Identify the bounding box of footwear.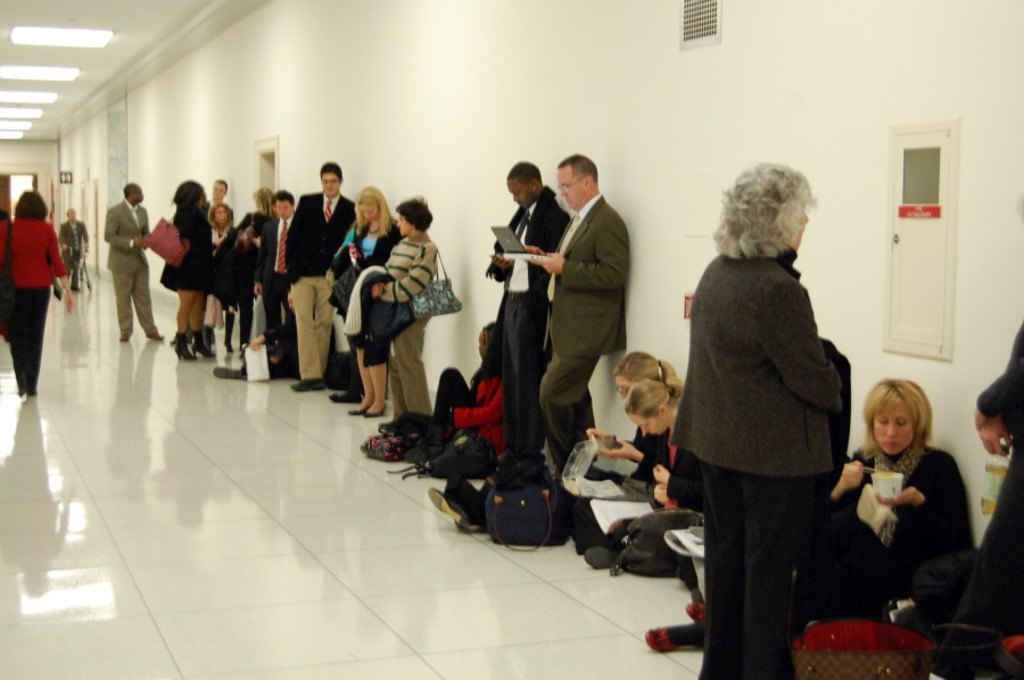
(left=363, top=401, right=387, bottom=416).
